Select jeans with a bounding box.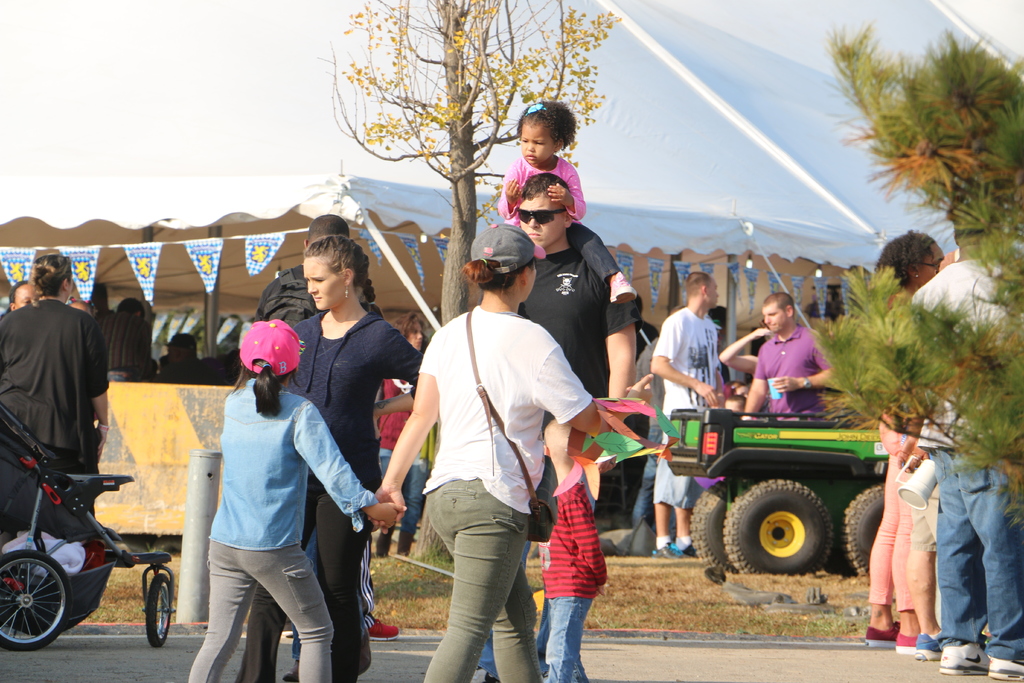
select_region(429, 475, 547, 682).
